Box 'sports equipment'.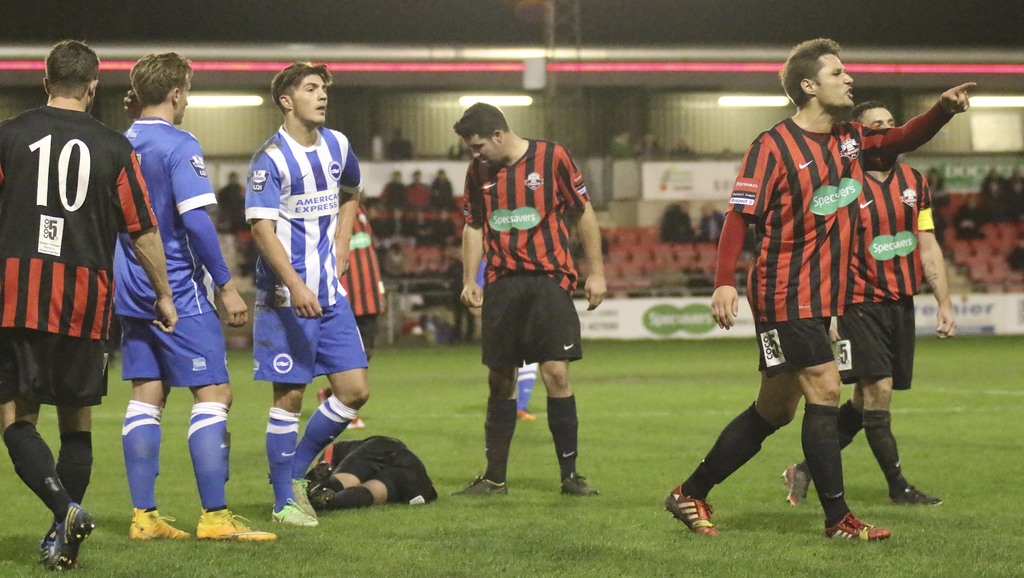
x1=452 y1=472 x2=506 y2=497.
